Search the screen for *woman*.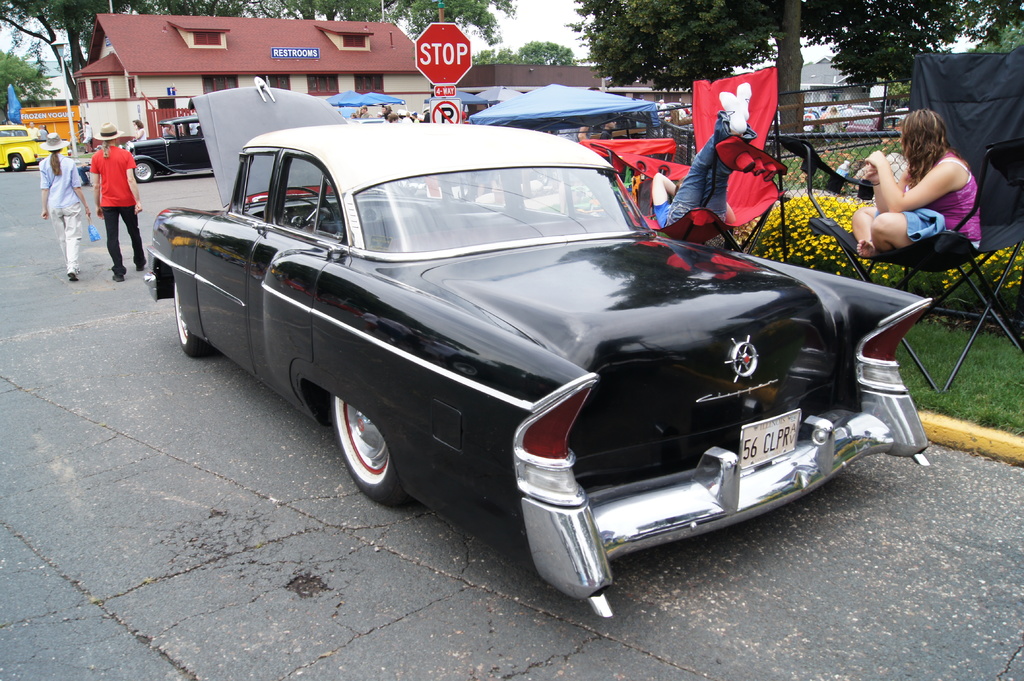
Found at left=88, top=119, right=144, bottom=287.
